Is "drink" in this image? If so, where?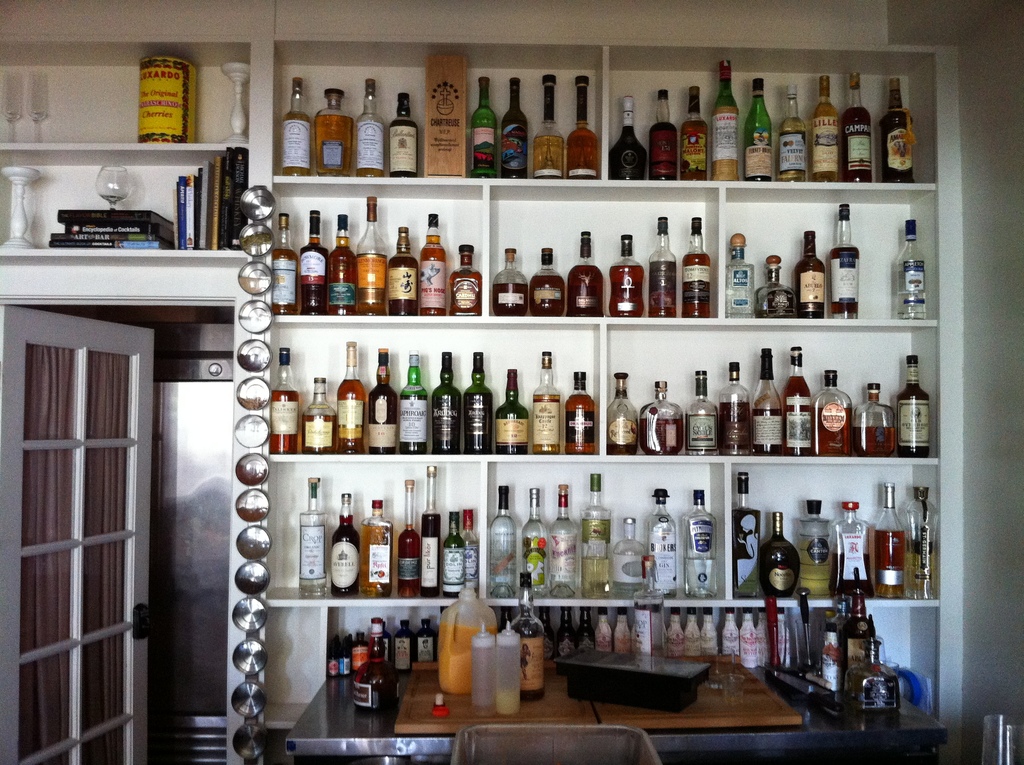
Yes, at 396 351 427 453.
